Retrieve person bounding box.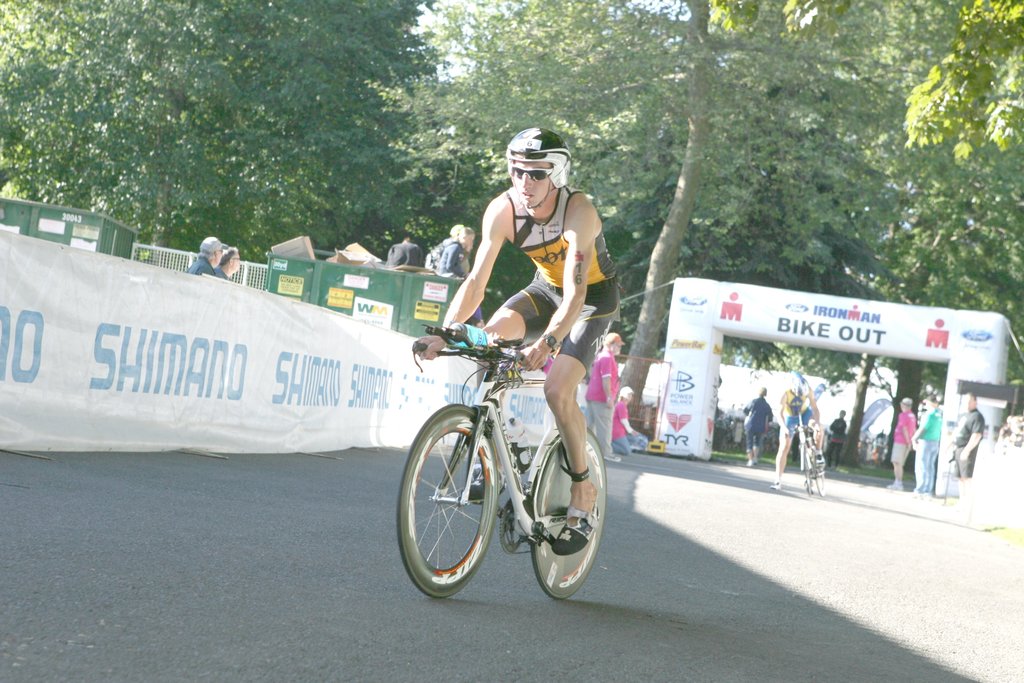
Bounding box: 430,227,461,256.
